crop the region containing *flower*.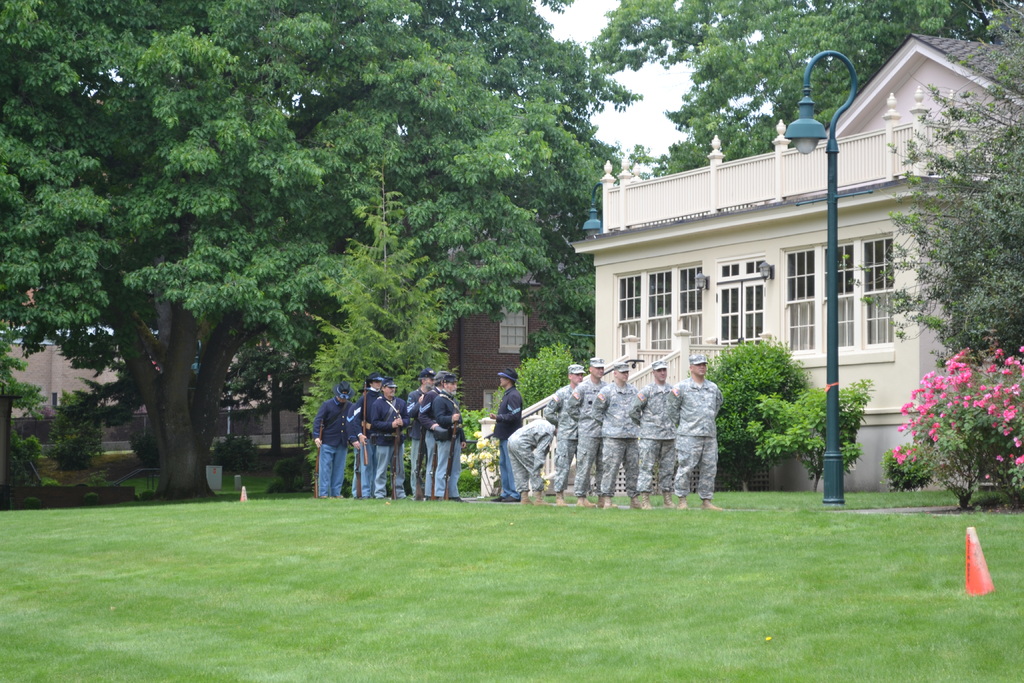
Crop region: left=1009, top=383, right=1018, bottom=389.
